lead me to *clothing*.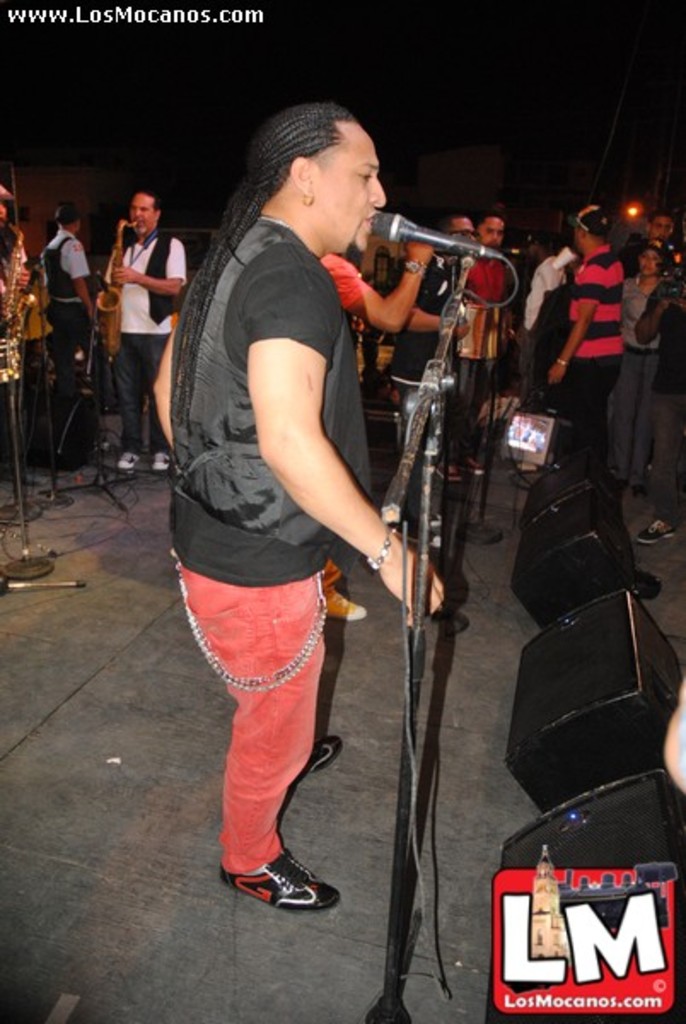
Lead to BBox(621, 275, 666, 452).
